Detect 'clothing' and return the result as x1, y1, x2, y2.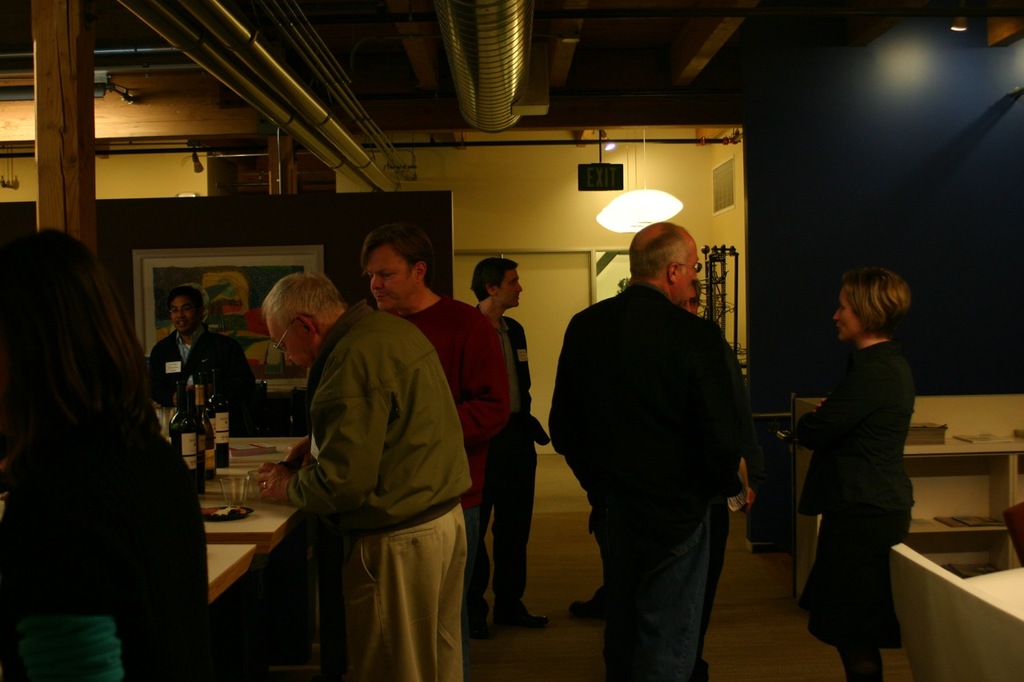
0, 315, 210, 681.
